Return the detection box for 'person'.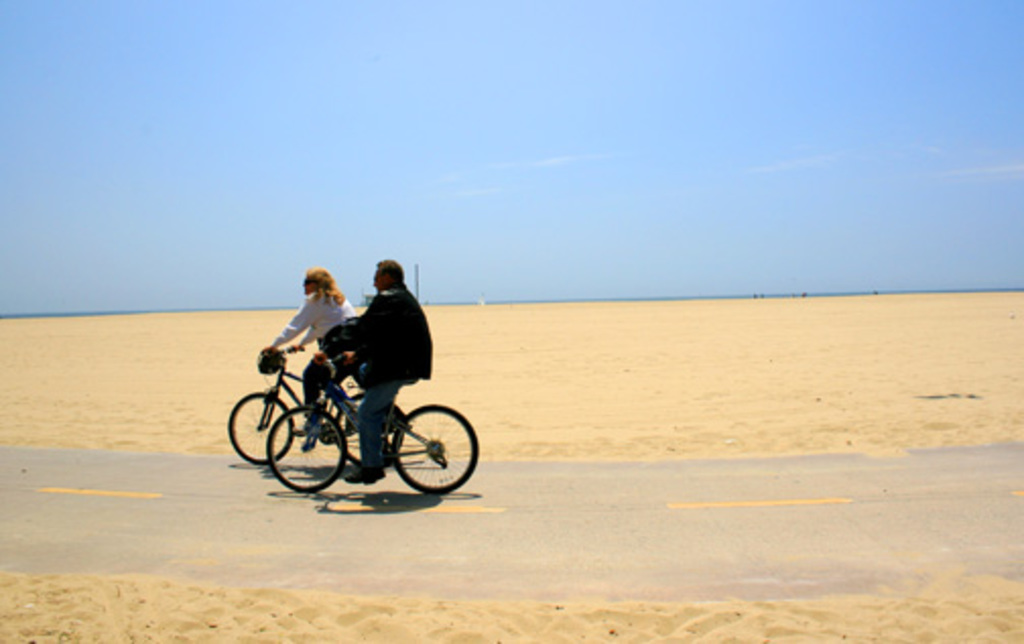
266/264/356/451.
